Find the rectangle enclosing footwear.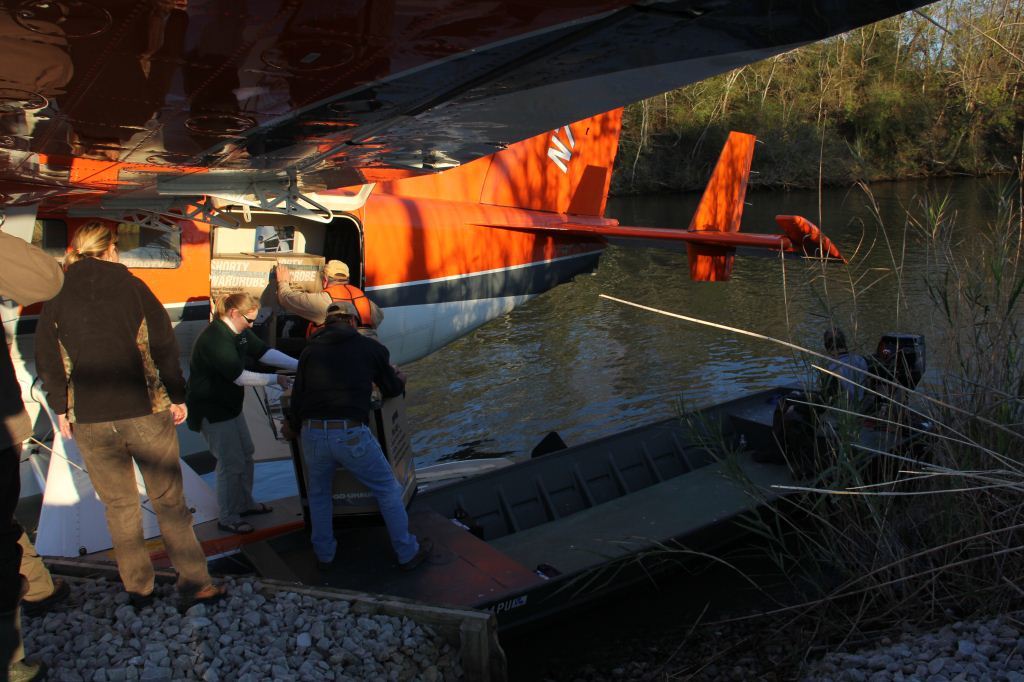
(left=23, top=583, right=70, bottom=612).
